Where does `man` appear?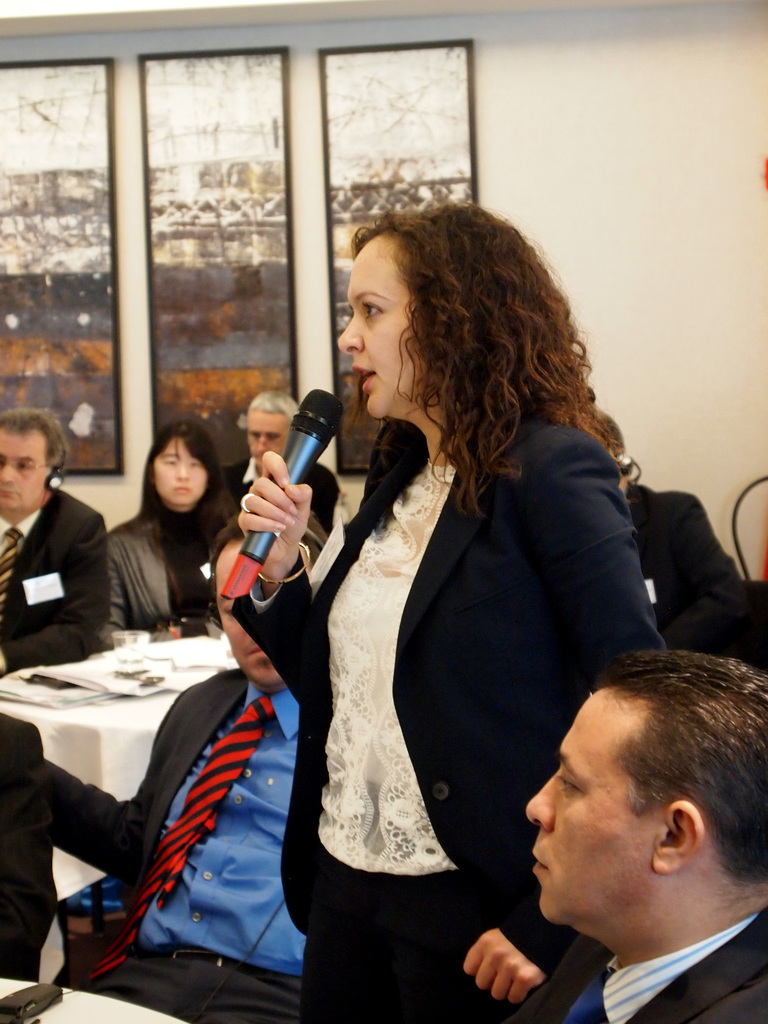
Appears at BBox(0, 407, 110, 984).
